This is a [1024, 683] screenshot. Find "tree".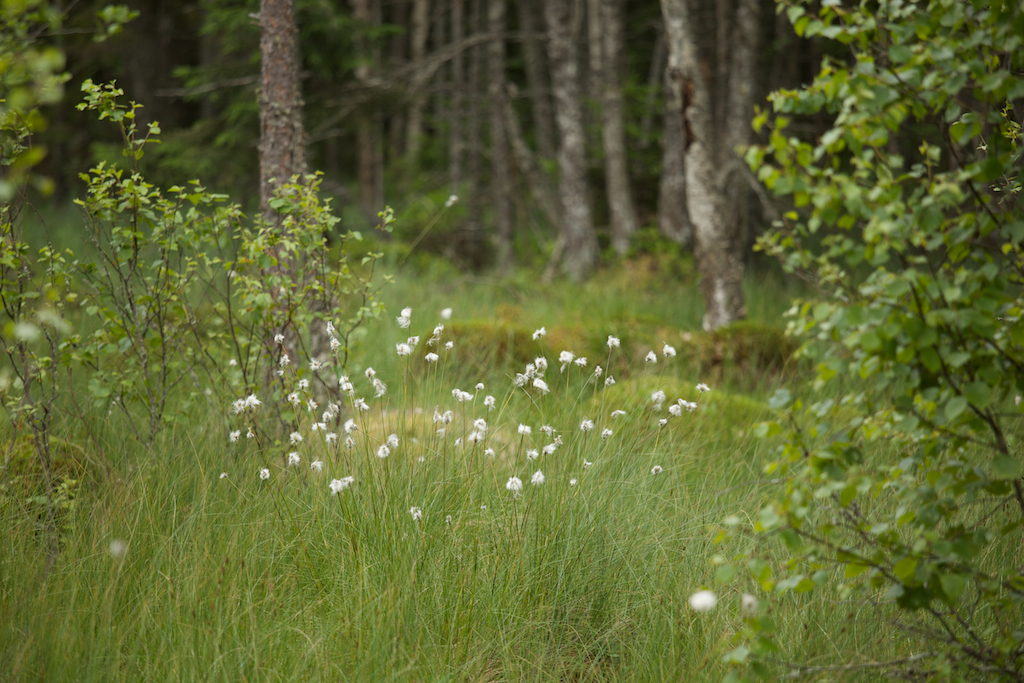
Bounding box: 515 0 592 306.
